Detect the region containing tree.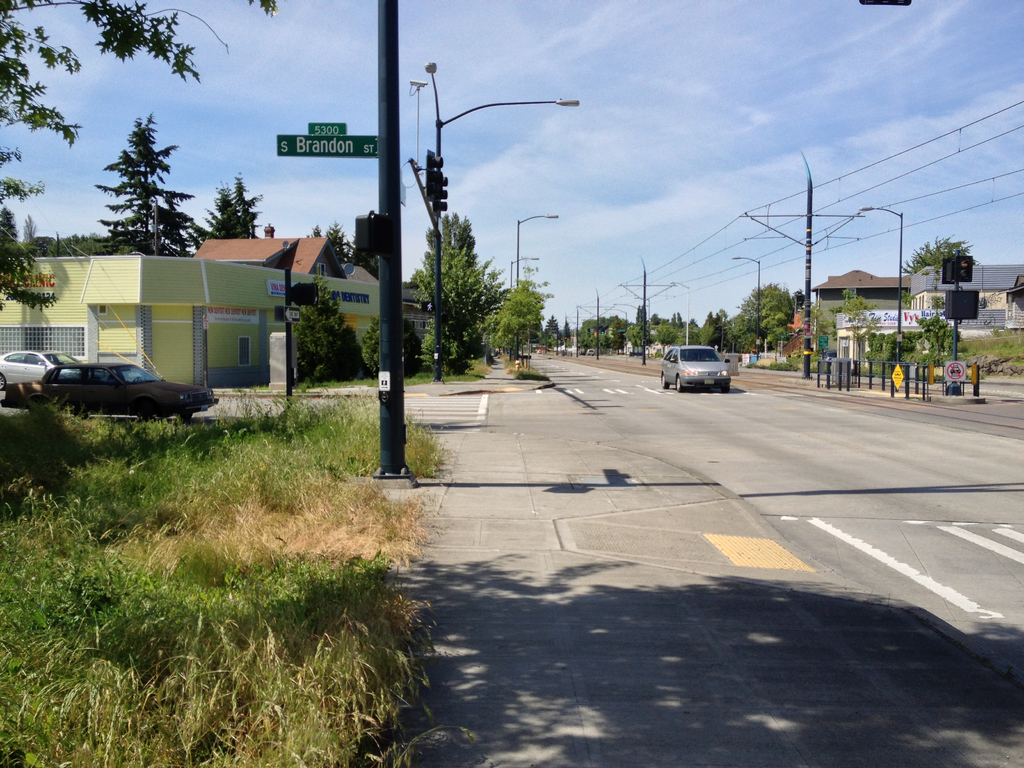
{"x1": 801, "y1": 301, "x2": 831, "y2": 345}.
